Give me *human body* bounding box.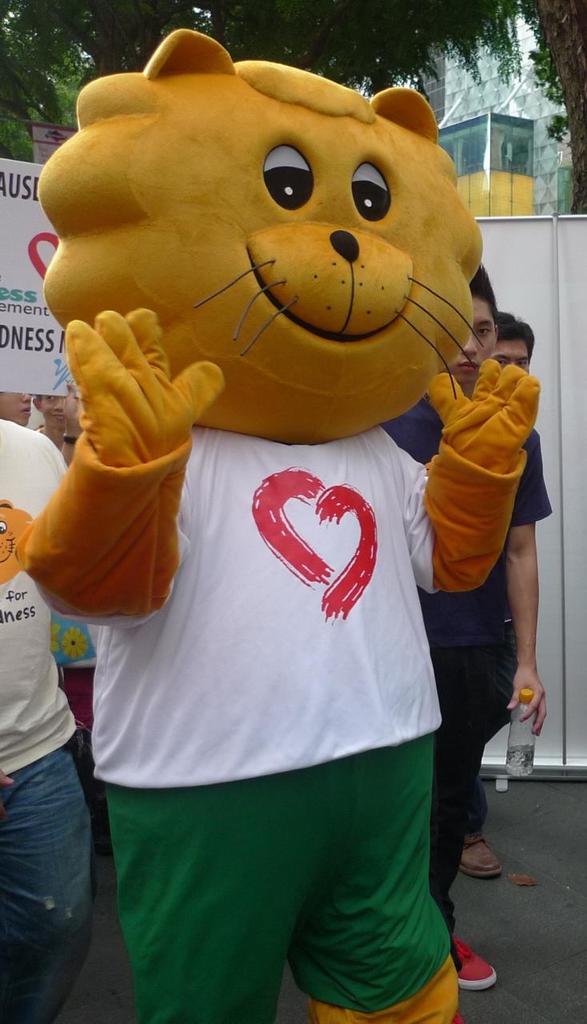
{"x1": 0, "y1": 419, "x2": 90, "y2": 1023}.
